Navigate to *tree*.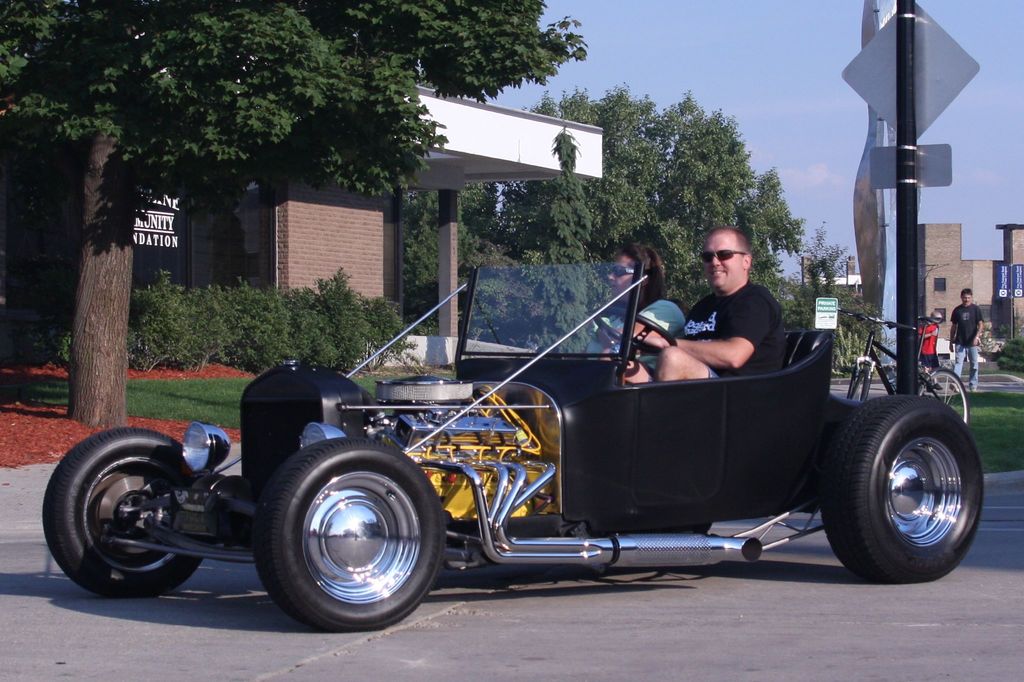
Navigation target: rect(0, 1, 588, 427).
